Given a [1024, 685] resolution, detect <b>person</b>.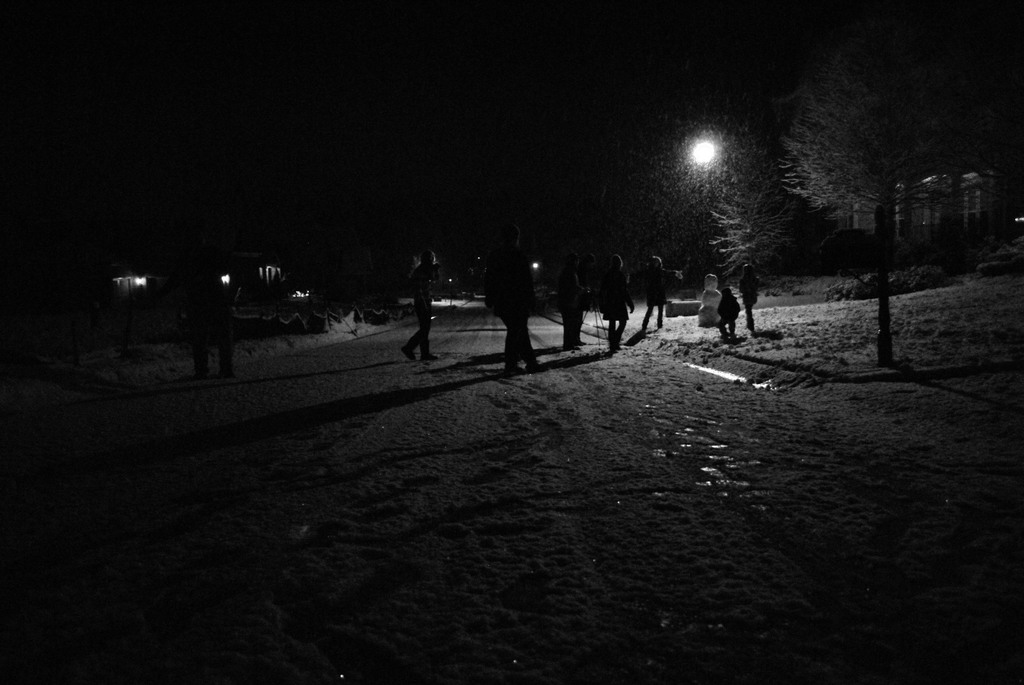
locate(189, 243, 222, 377).
